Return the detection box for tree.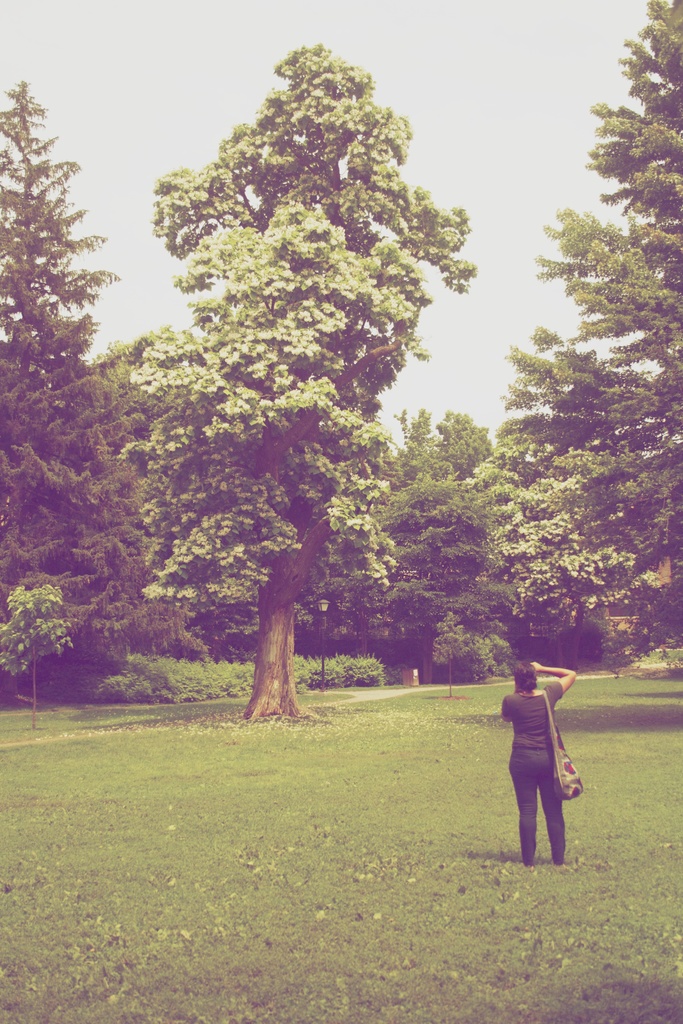
select_region(518, 0, 682, 655).
